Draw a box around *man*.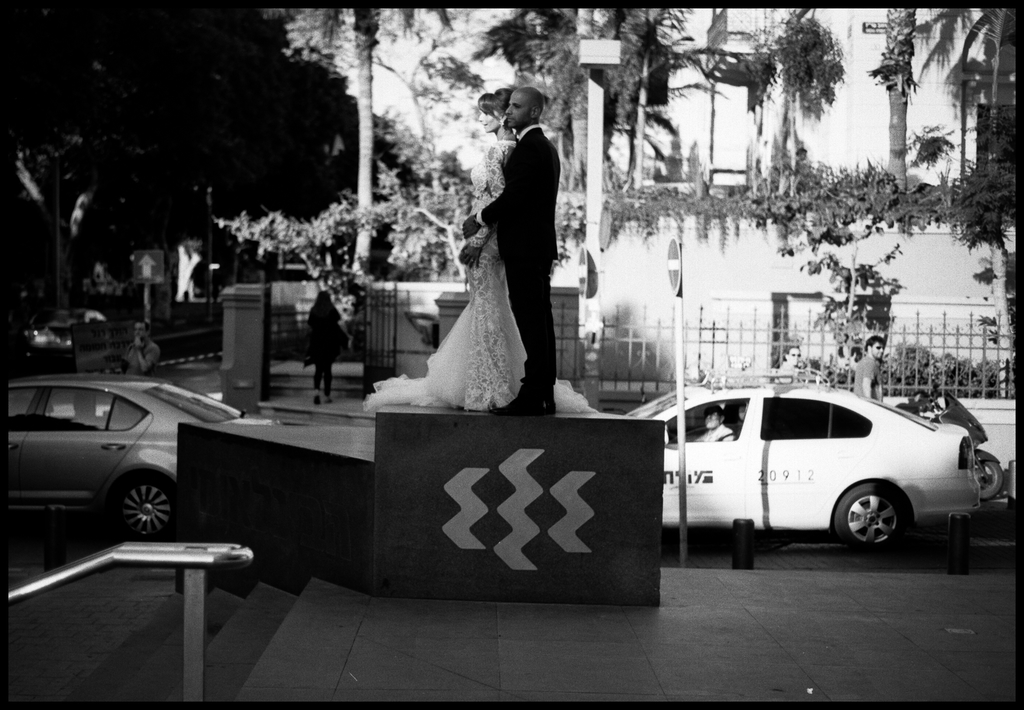
(left=463, top=95, right=575, bottom=405).
